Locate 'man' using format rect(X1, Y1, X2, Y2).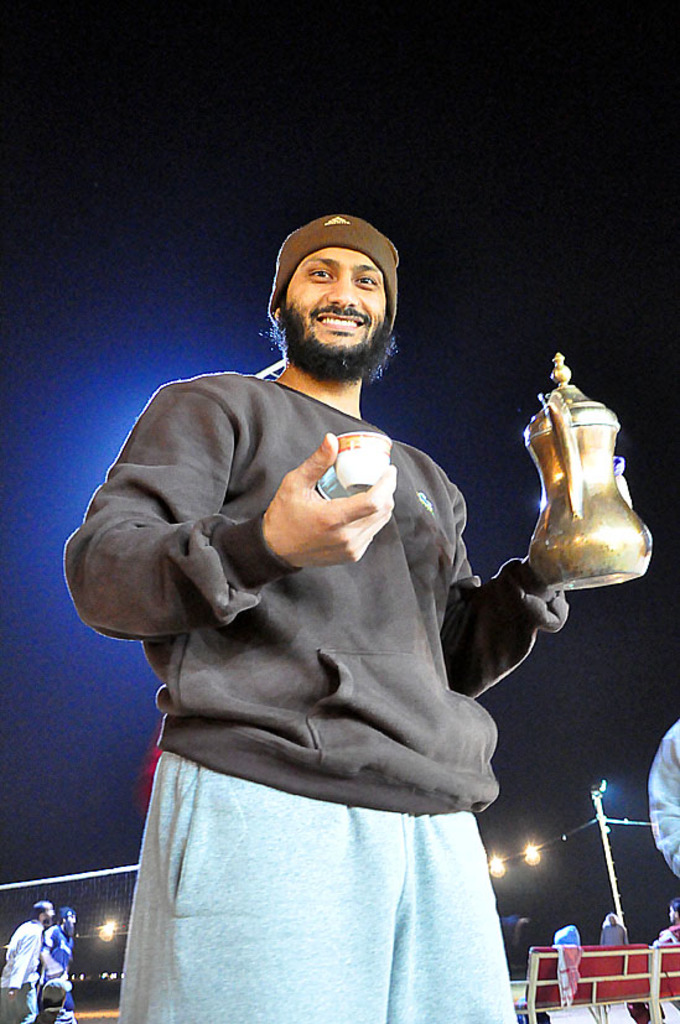
rect(81, 207, 583, 998).
